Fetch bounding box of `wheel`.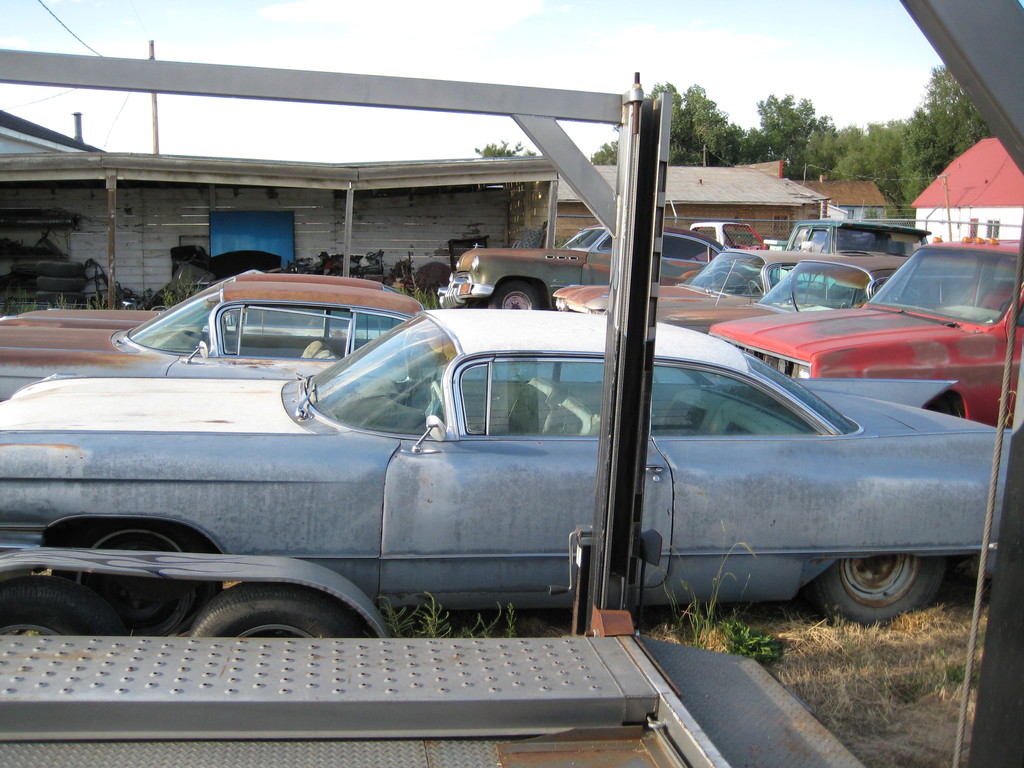
Bbox: crop(190, 582, 376, 638).
